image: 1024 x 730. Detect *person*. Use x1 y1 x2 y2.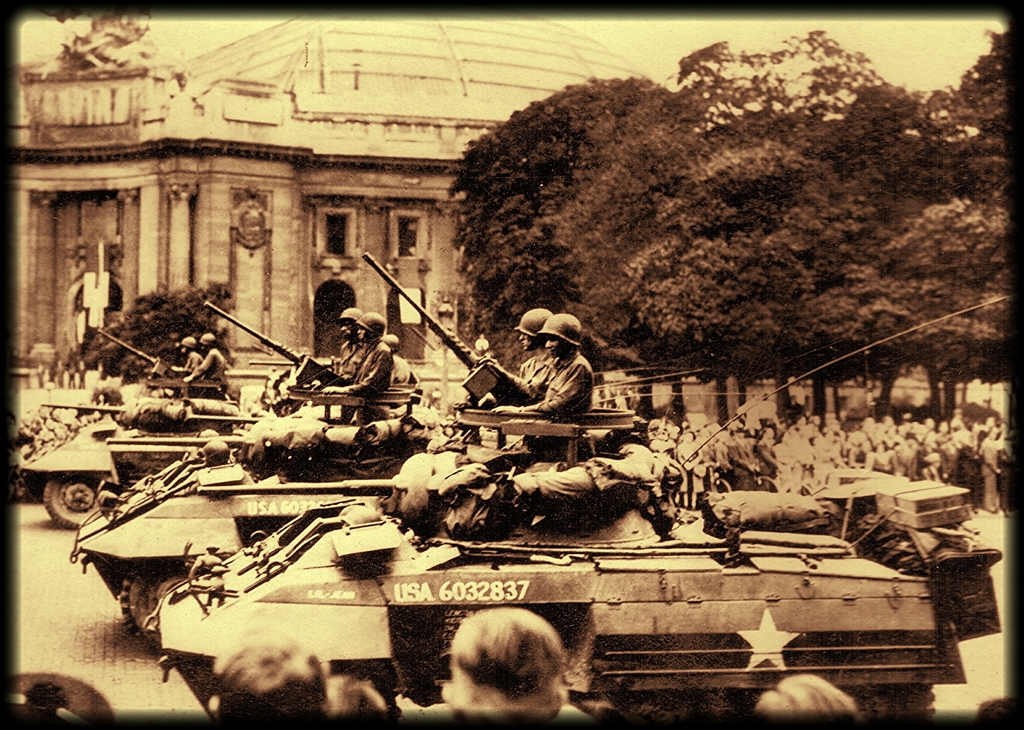
318 308 371 385.
